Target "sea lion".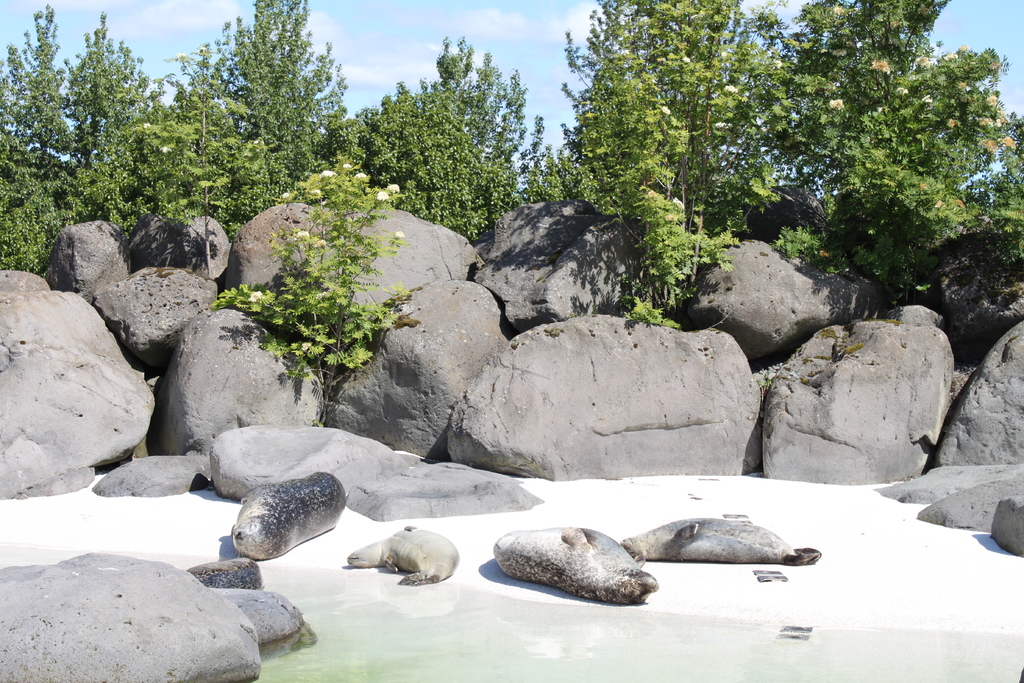
Target region: bbox=[227, 473, 346, 561].
